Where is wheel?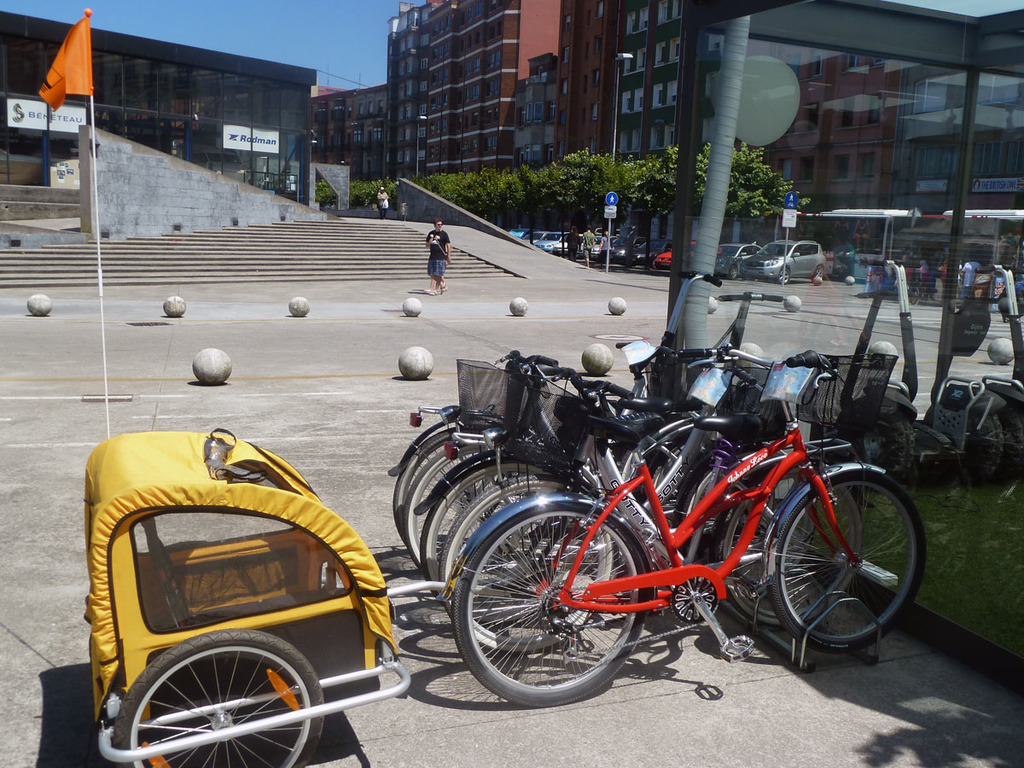
l=108, t=630, r=325, b=767.
